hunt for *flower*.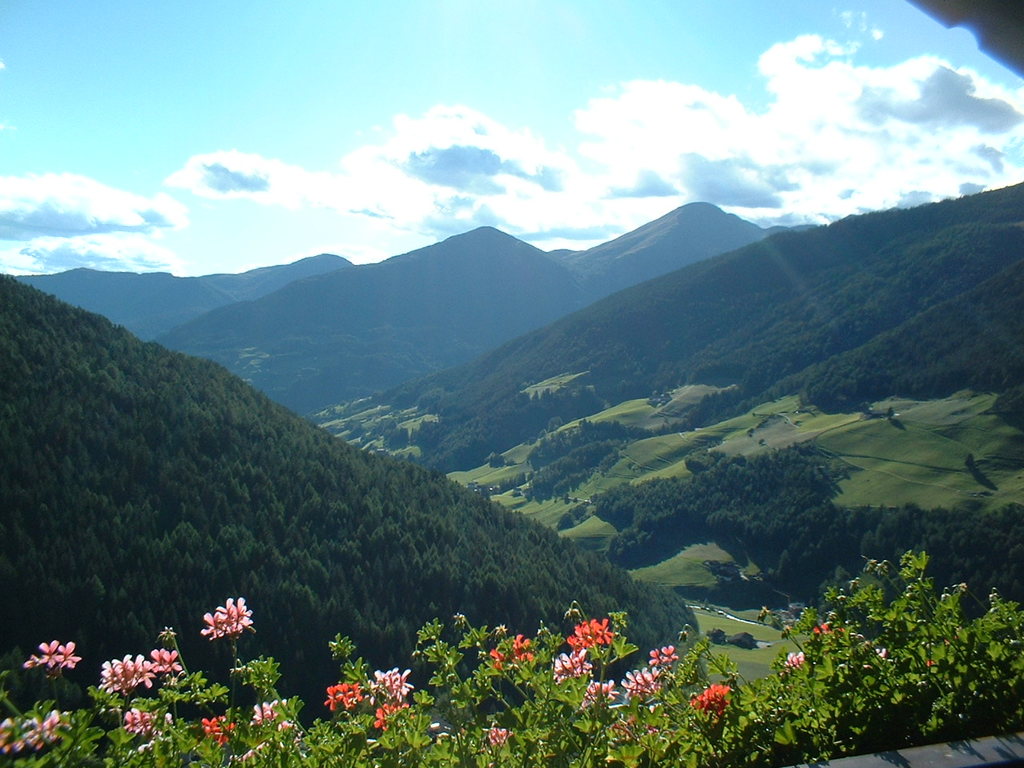
Hunted down at crop(199, 714, 238, 741).
